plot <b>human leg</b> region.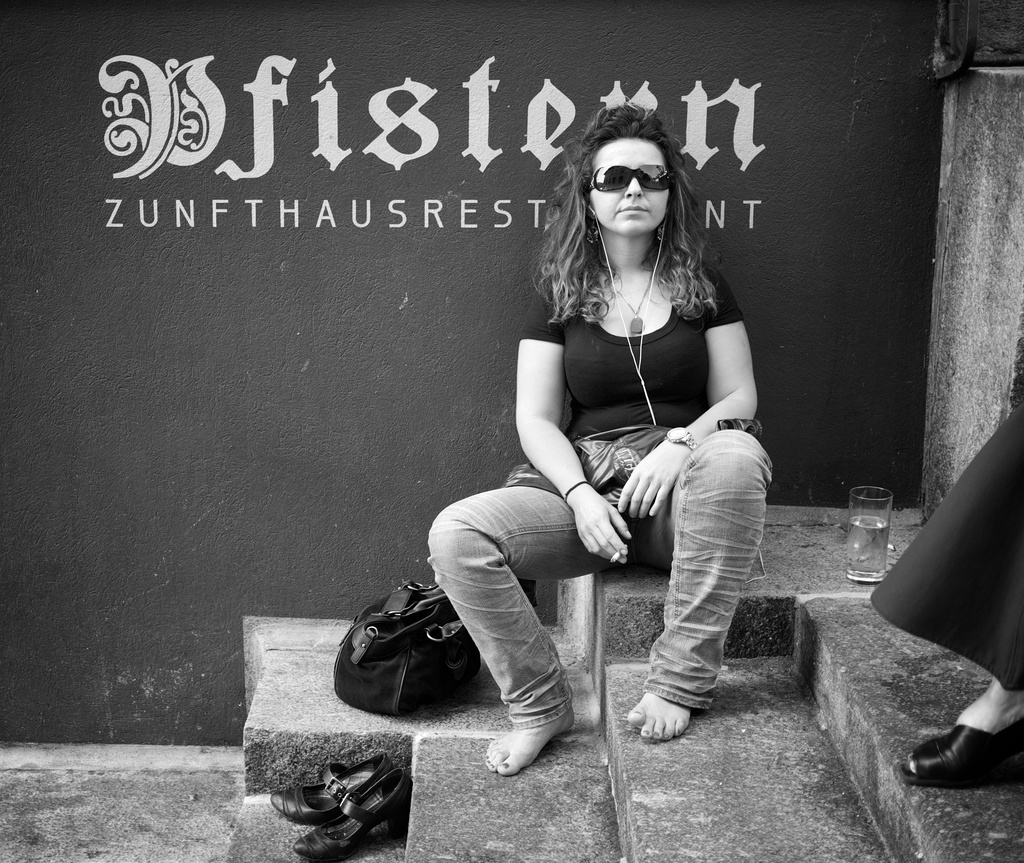
Plotted at locate(635, 418, 775, 750).
